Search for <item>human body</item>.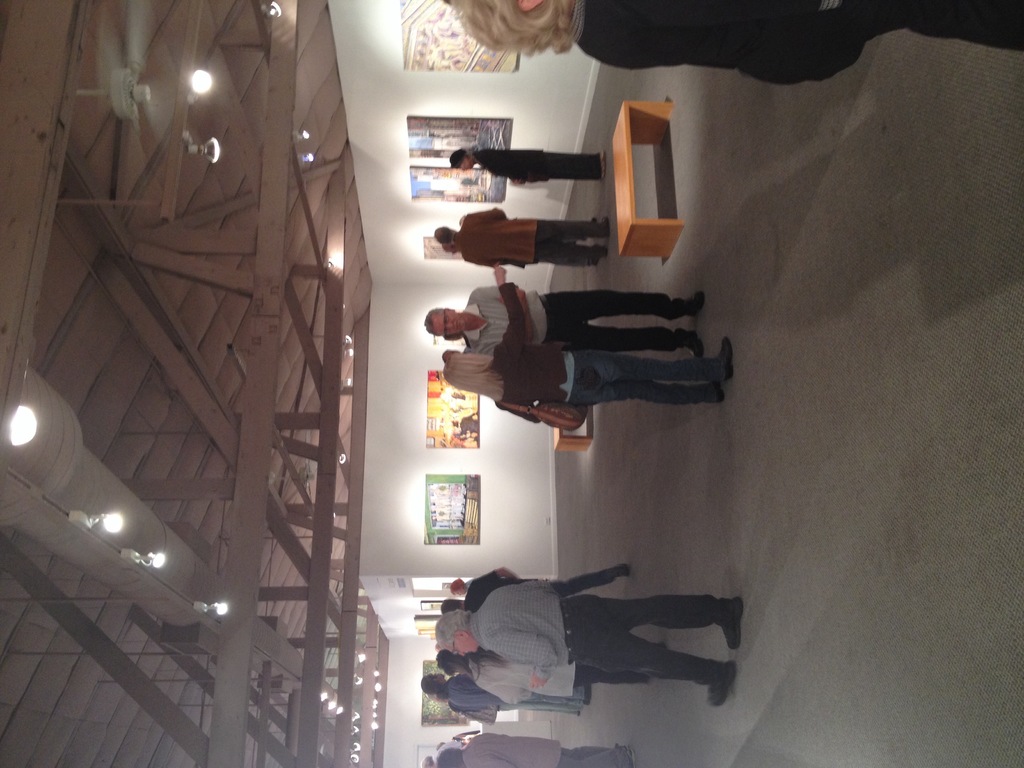
Found at rect(451, 413, 477, 436).
